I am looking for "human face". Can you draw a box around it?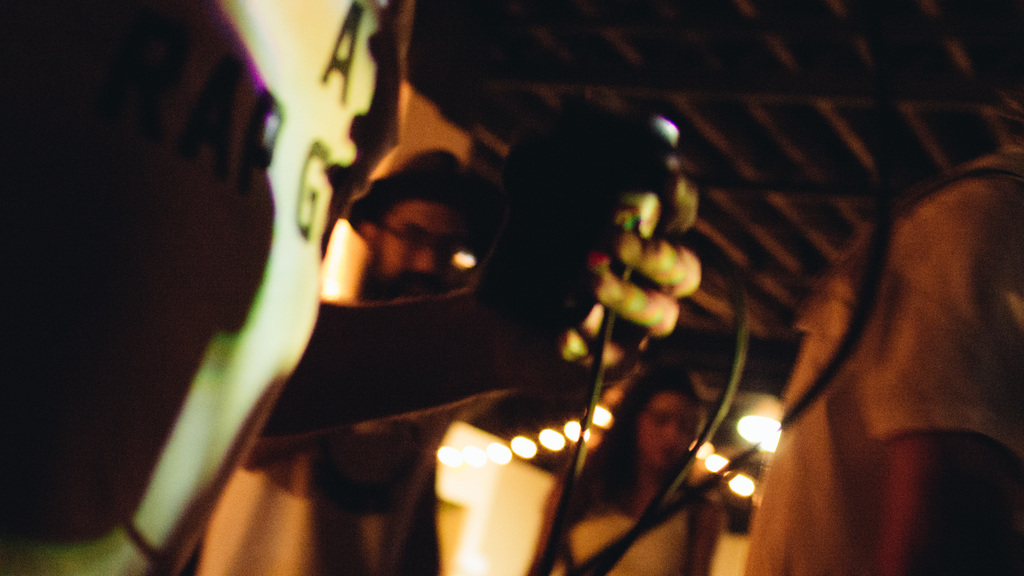
Sure, the bounding box is [left=379, top=201, right=452, bottom=272].
